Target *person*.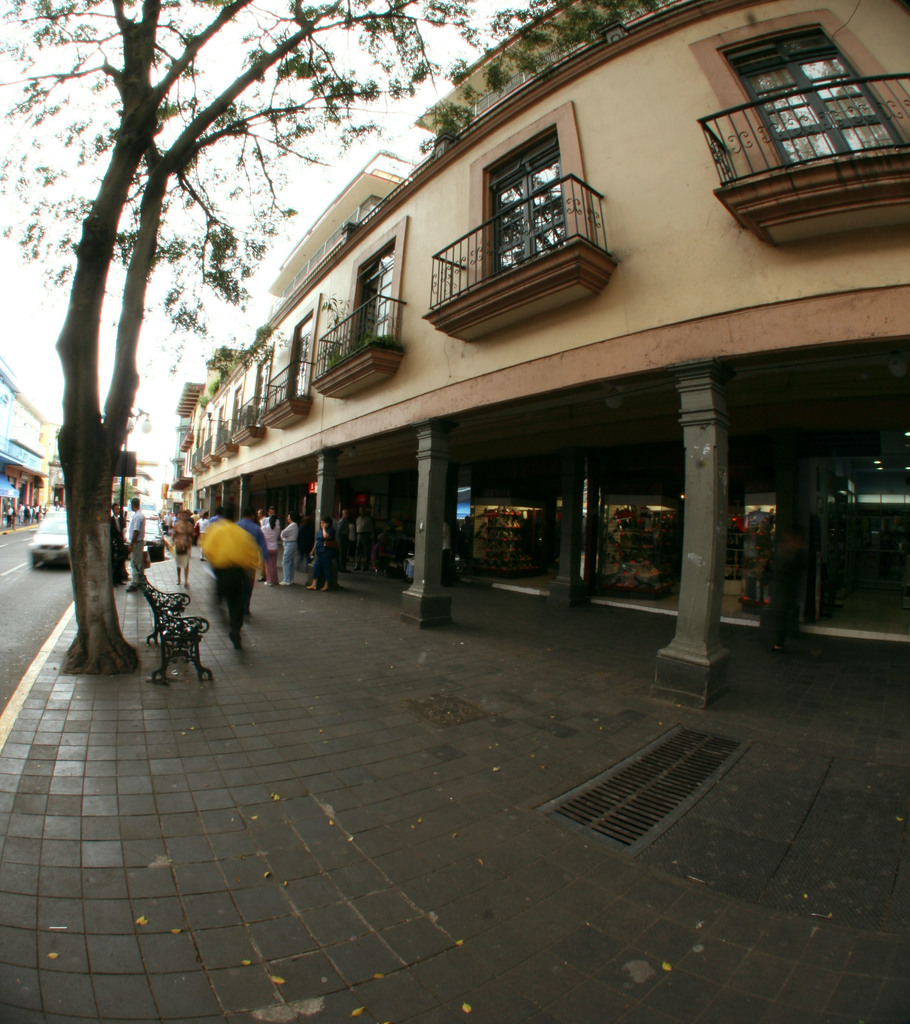
Target region: x1=188 y1=506 x2=257 y2=662.
